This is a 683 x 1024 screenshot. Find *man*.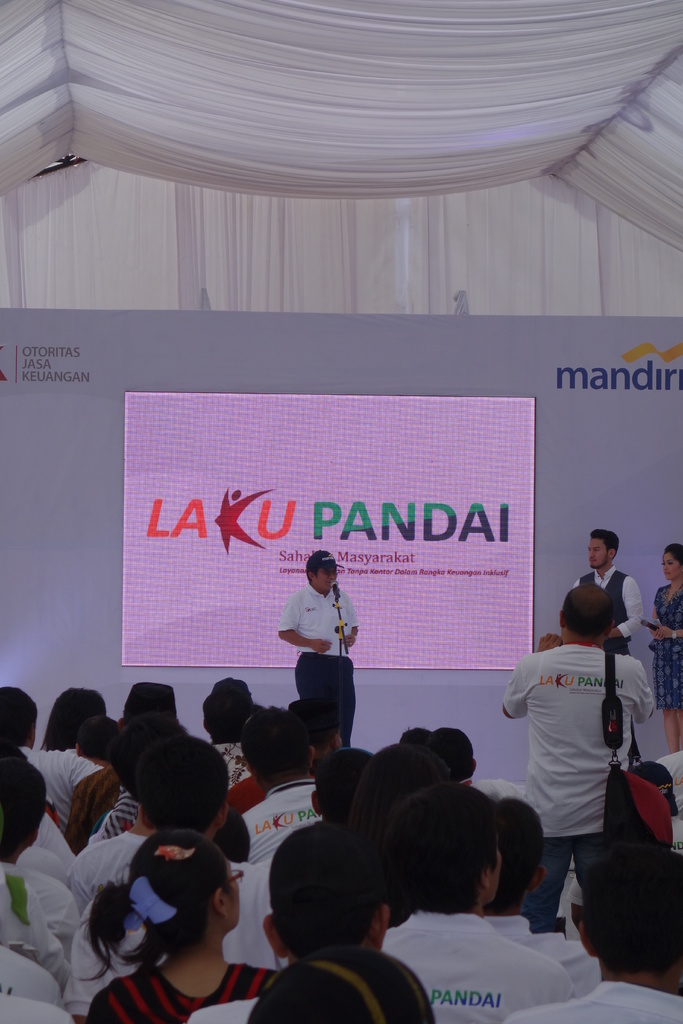
Bounding box: [x1=495, y1=571, x2=655, y2=952].
